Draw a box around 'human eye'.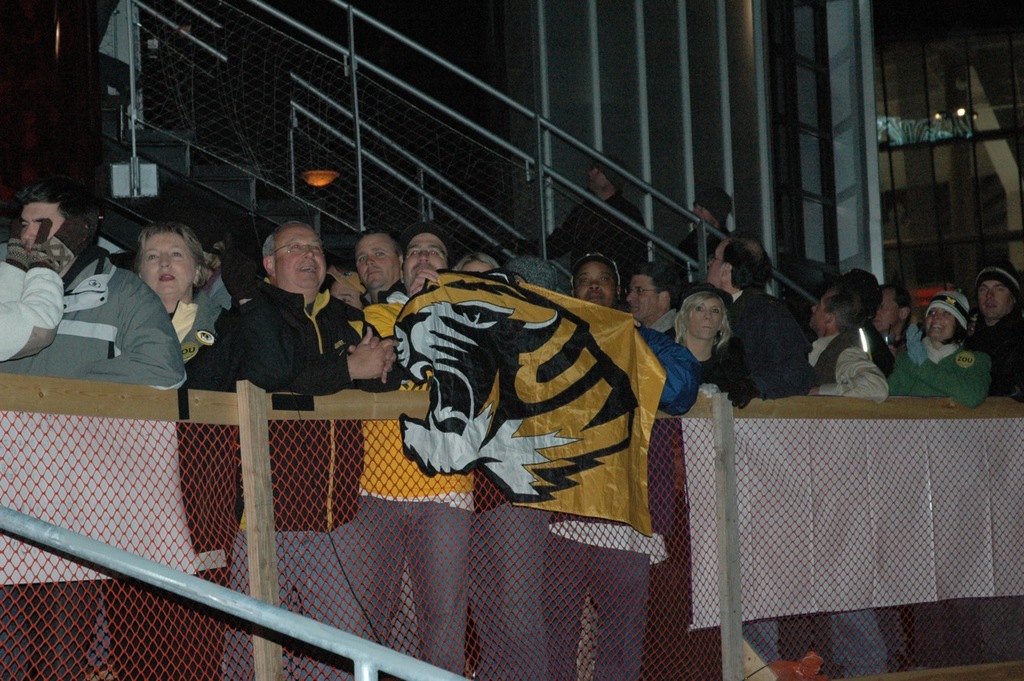
[x1=430, y1=248, x2=441, y2=258].
